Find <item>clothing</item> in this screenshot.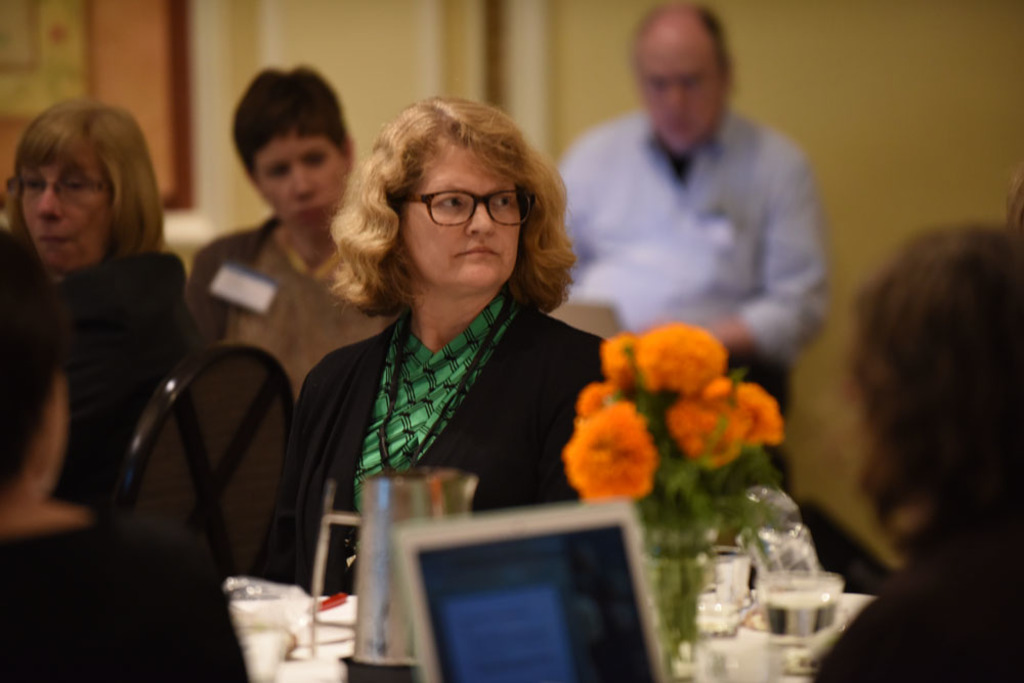
The bounding box for <item>clothing</item> is <region>190, 205, 390, 391</region>.
